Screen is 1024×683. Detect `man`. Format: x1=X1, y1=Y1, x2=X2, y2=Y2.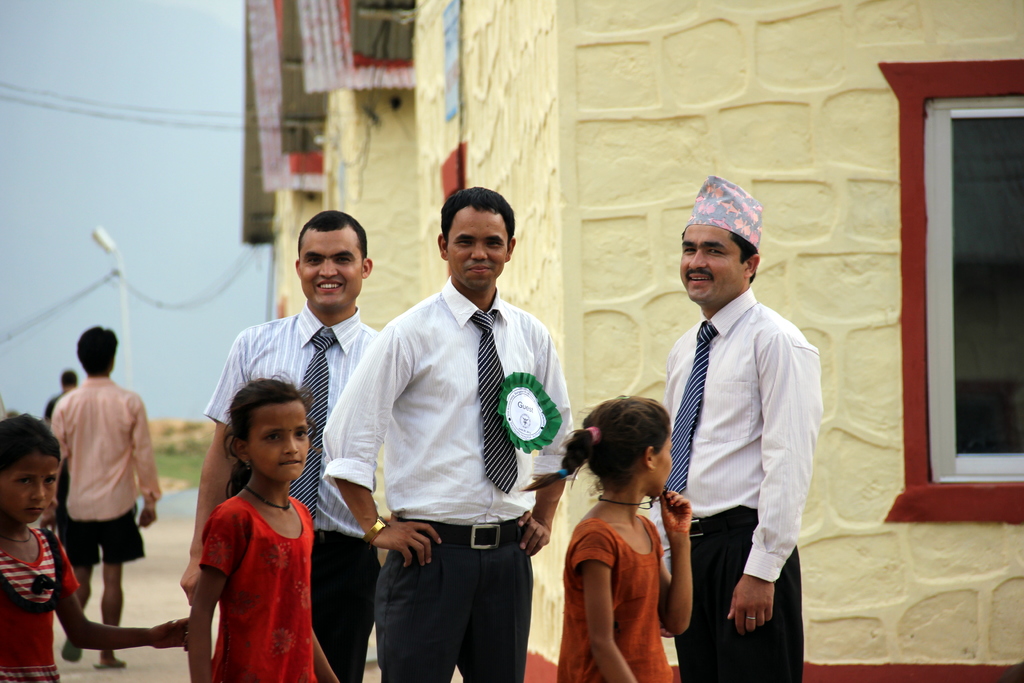
x1=49, y1=325, x2=162, y2=673.
